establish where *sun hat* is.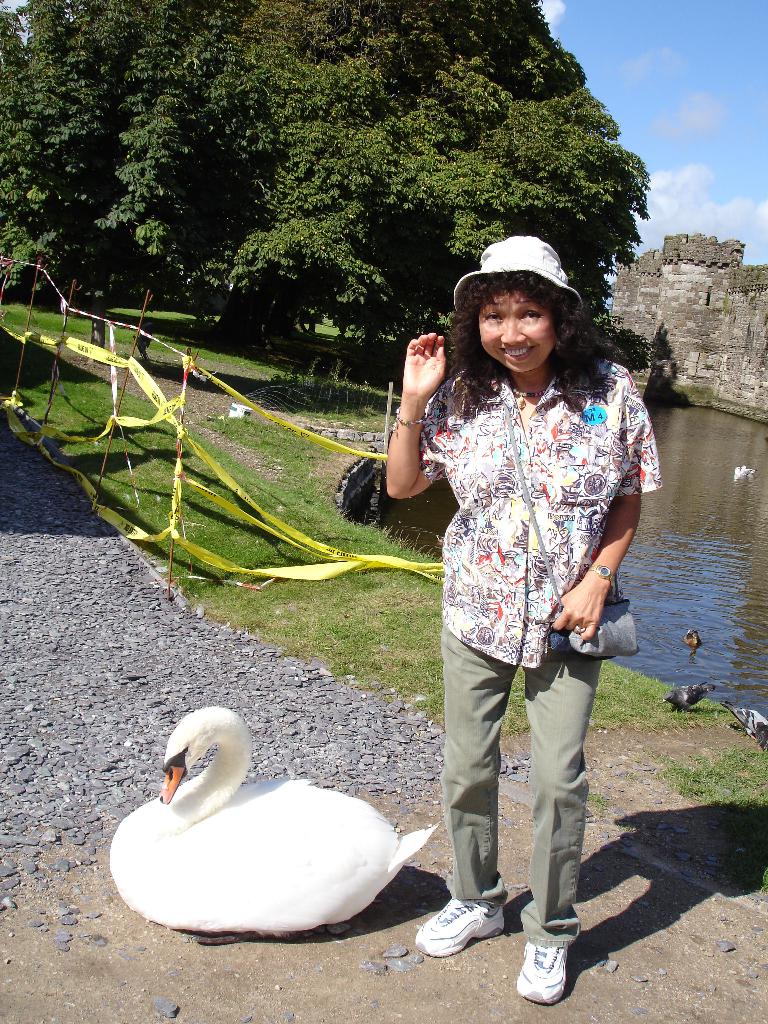
Established at [x1=450, y1=233, x2=586, y2=331].
